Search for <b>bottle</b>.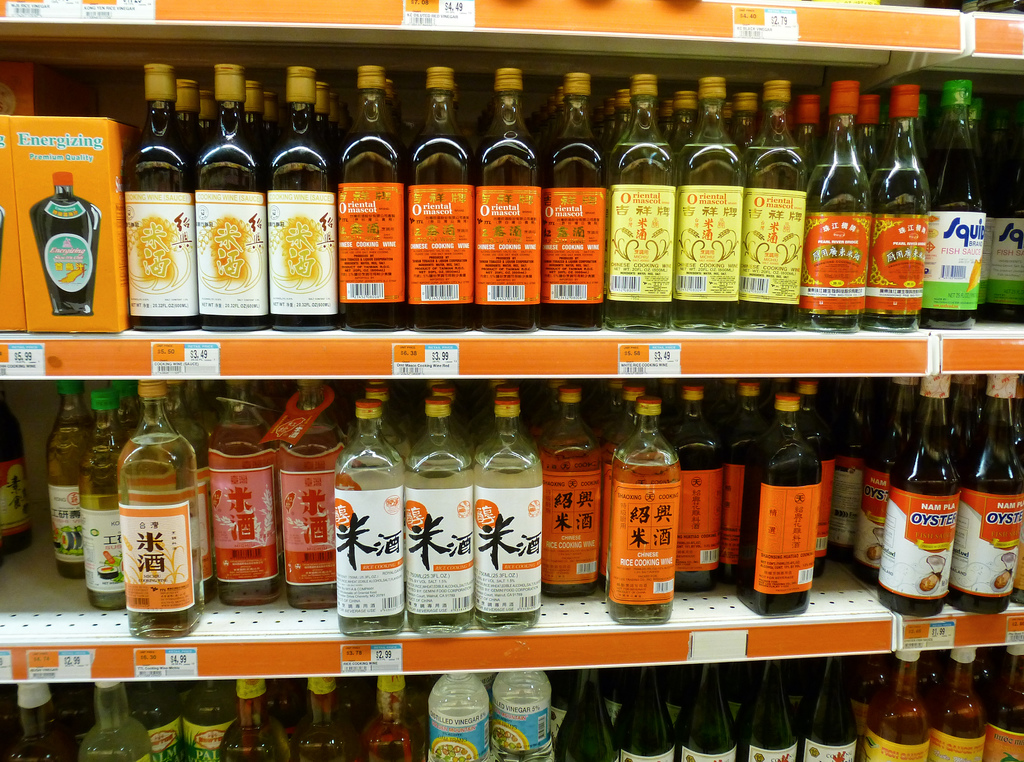
Found at [left=435, top=385, right=481, bottom=464].
